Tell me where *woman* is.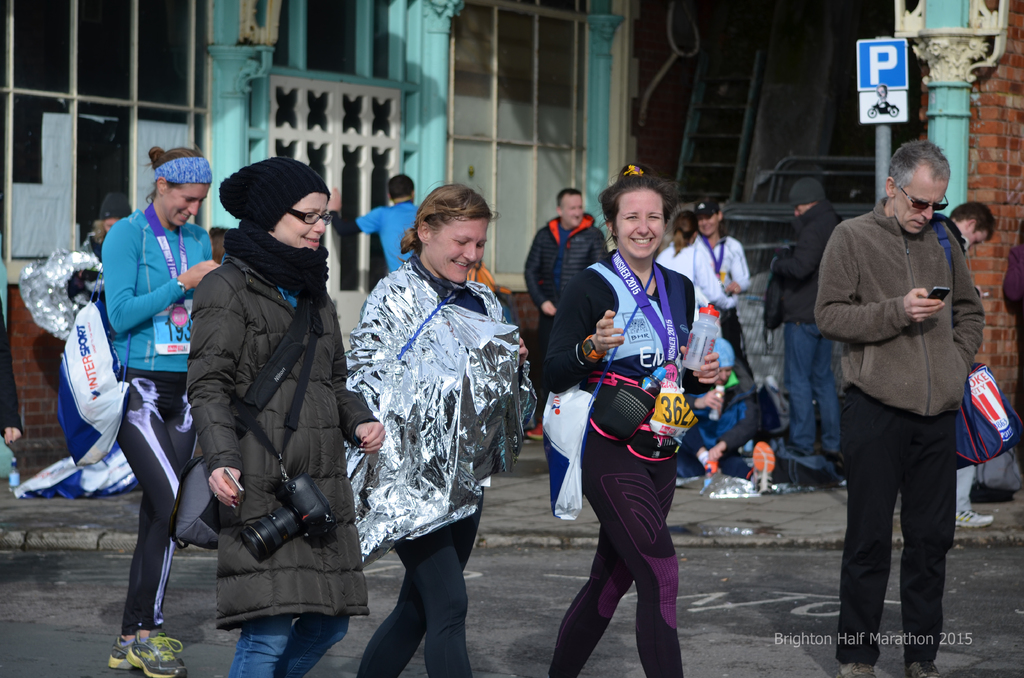
*woman* is at box(165, 152, 351, 677).
